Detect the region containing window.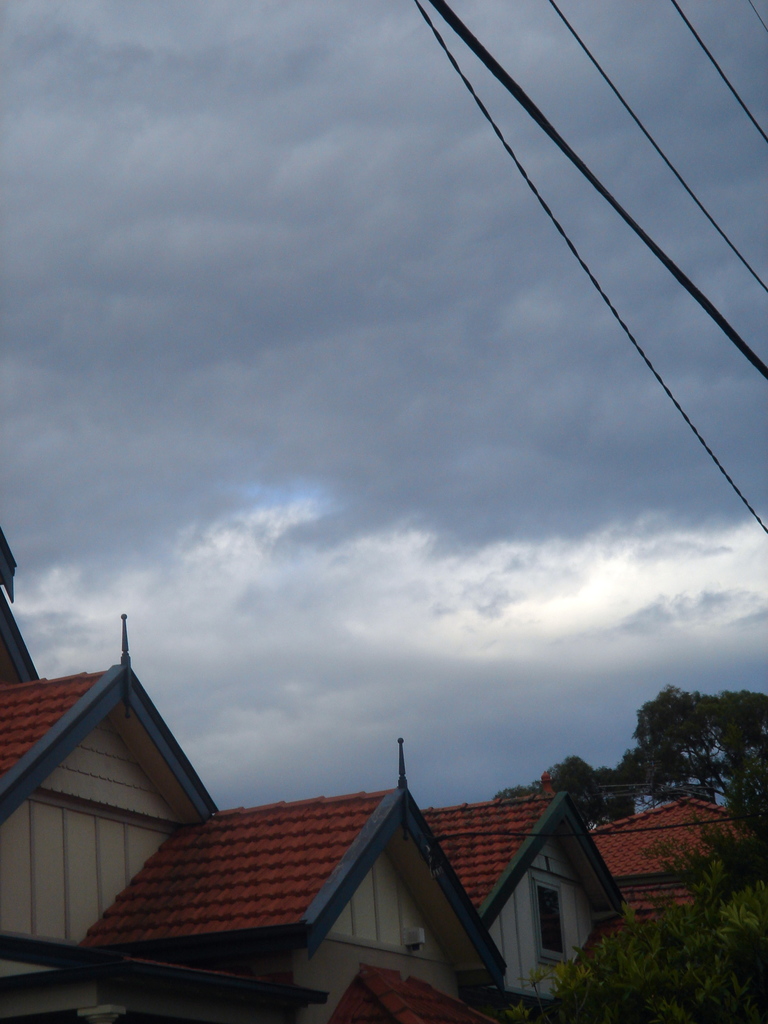
region(537, 885, 579, 964).
